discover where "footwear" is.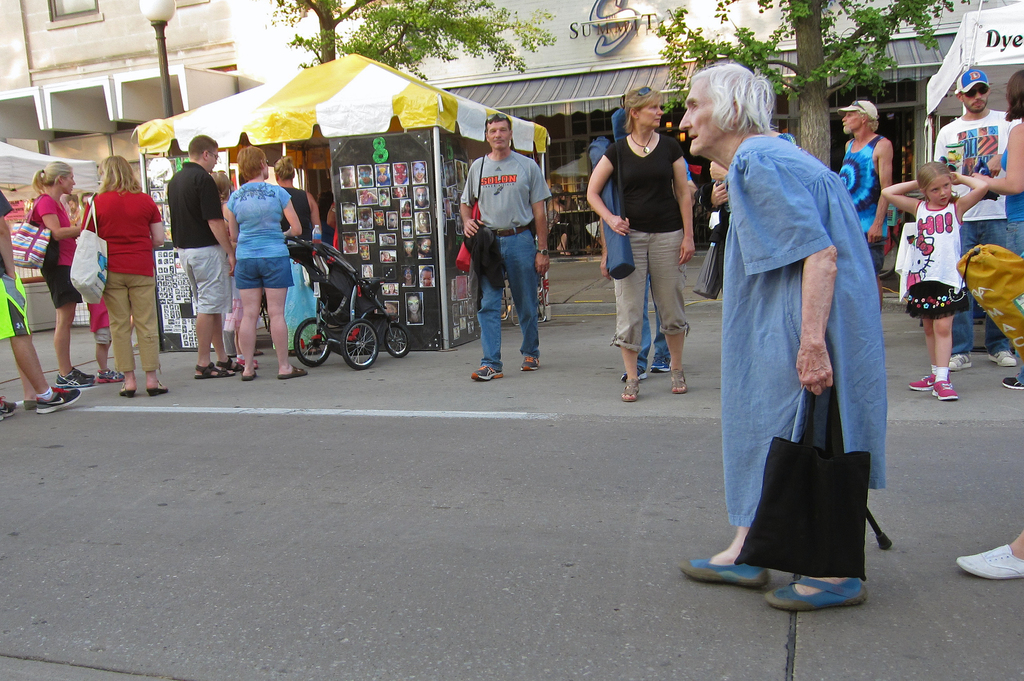
Discovered at [left=470, top=367, right=504, bottom=383].
